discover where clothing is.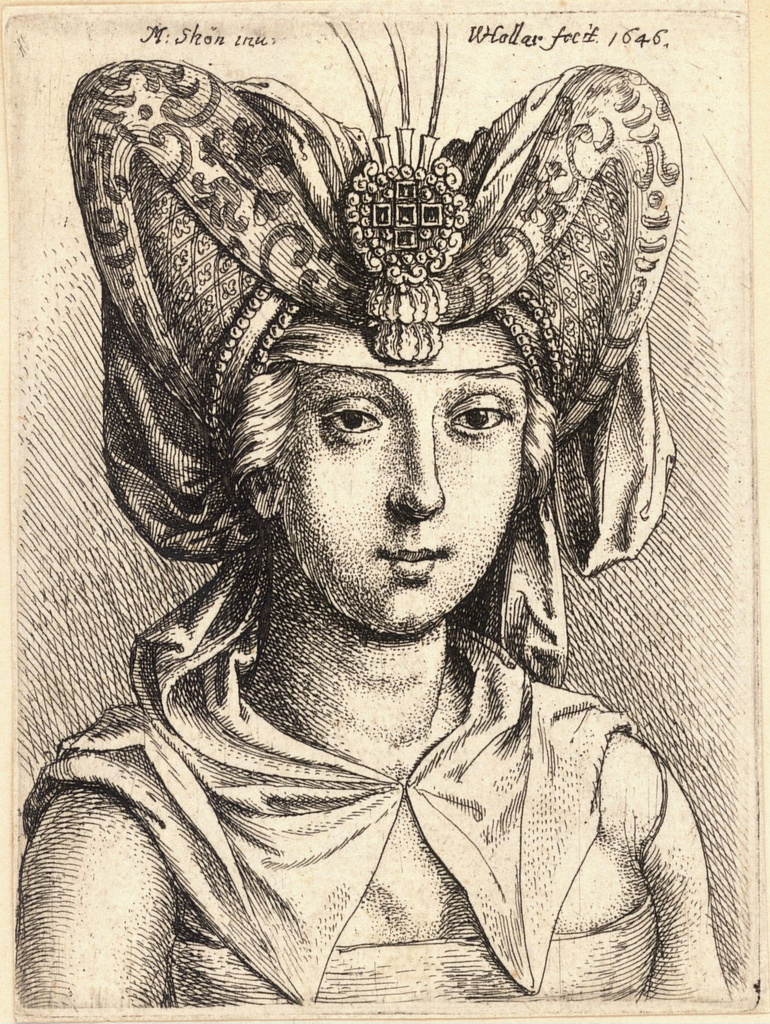
Discovered at bbox(0, 531, 750, 1011).
